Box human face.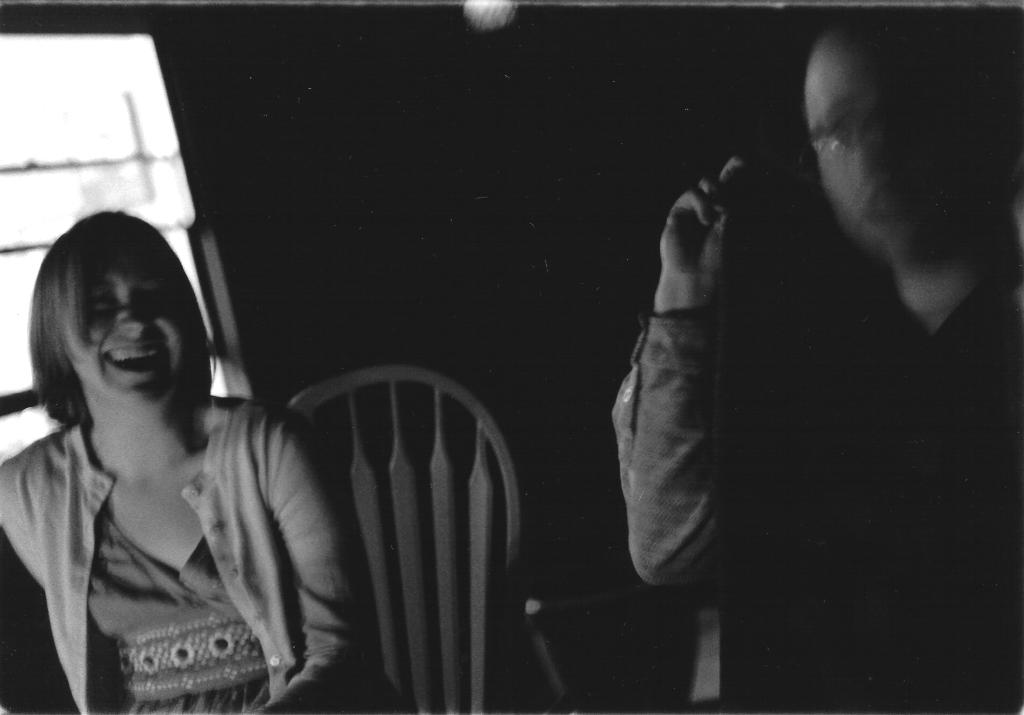
BBox(804, 36, 982, 253).
